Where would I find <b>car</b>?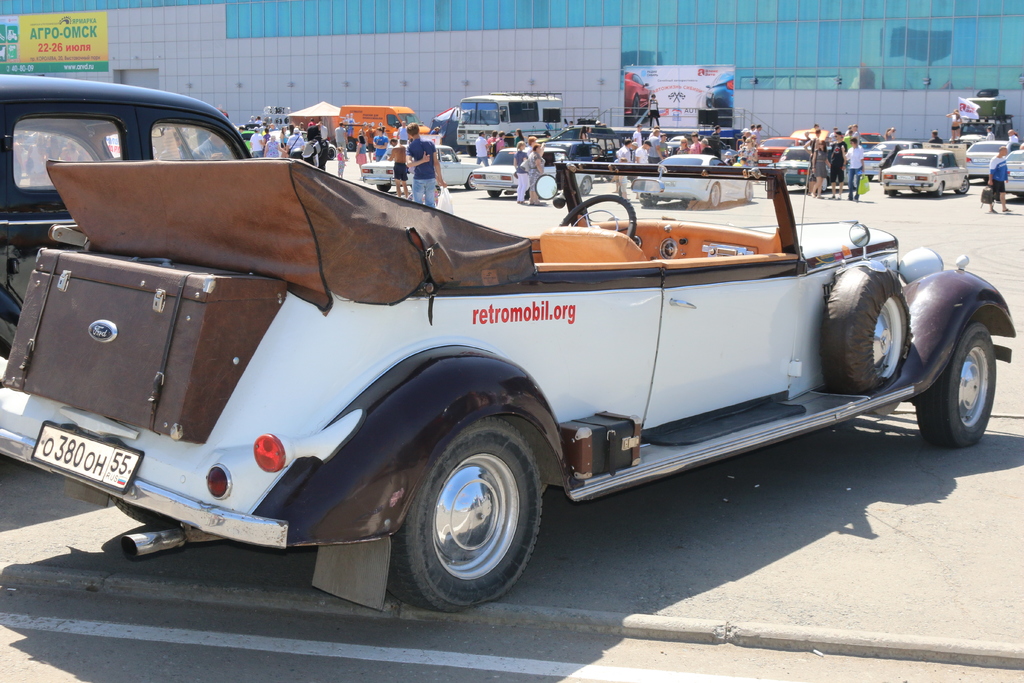
At Rect(1008, 153, 1023, 205).
